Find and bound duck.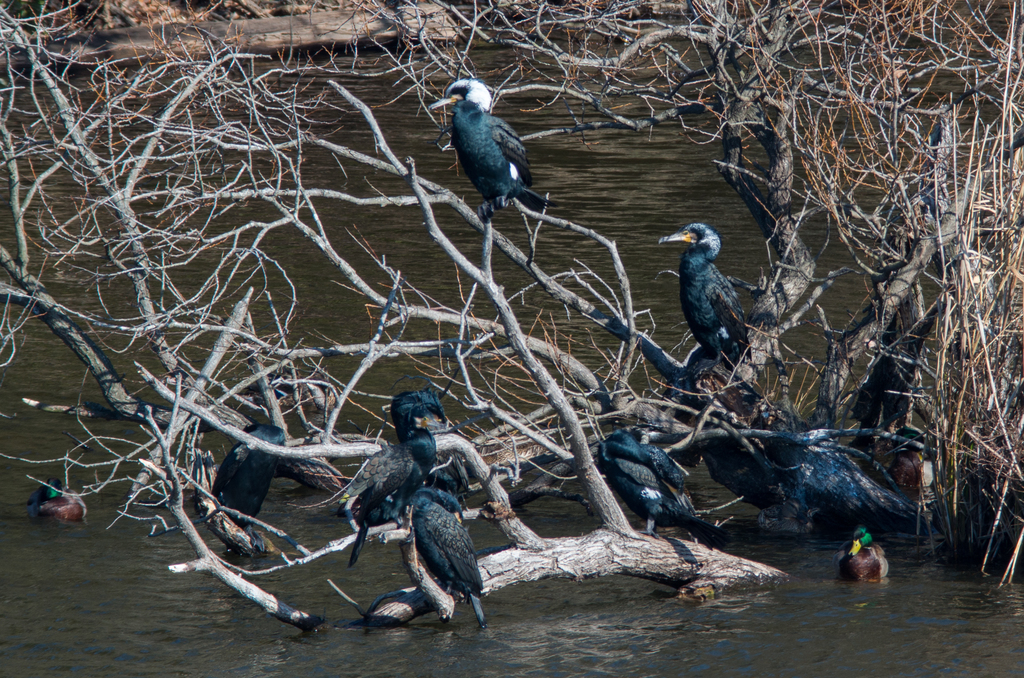
Bound: [x1=431, y1=65, x2=537, y2=211].
